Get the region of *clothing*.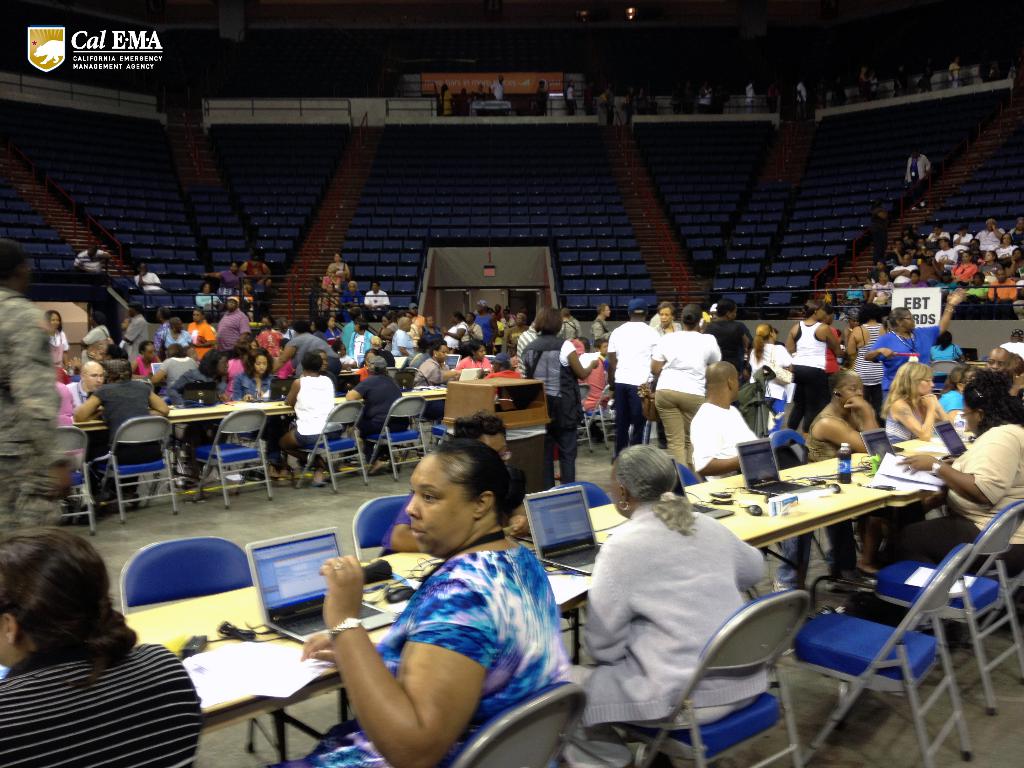
bbox=(52, 381, 78, 456).
